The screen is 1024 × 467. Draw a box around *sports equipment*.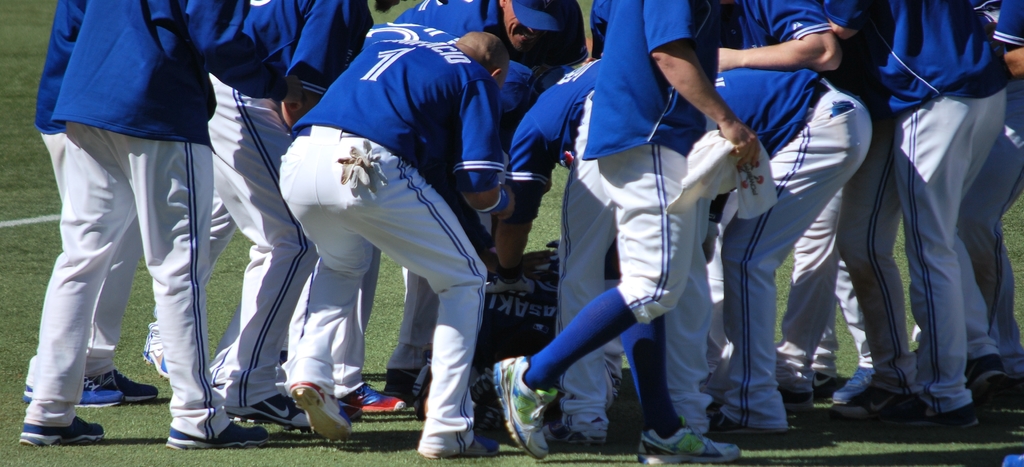
<box>18,414,106,444</box>.
